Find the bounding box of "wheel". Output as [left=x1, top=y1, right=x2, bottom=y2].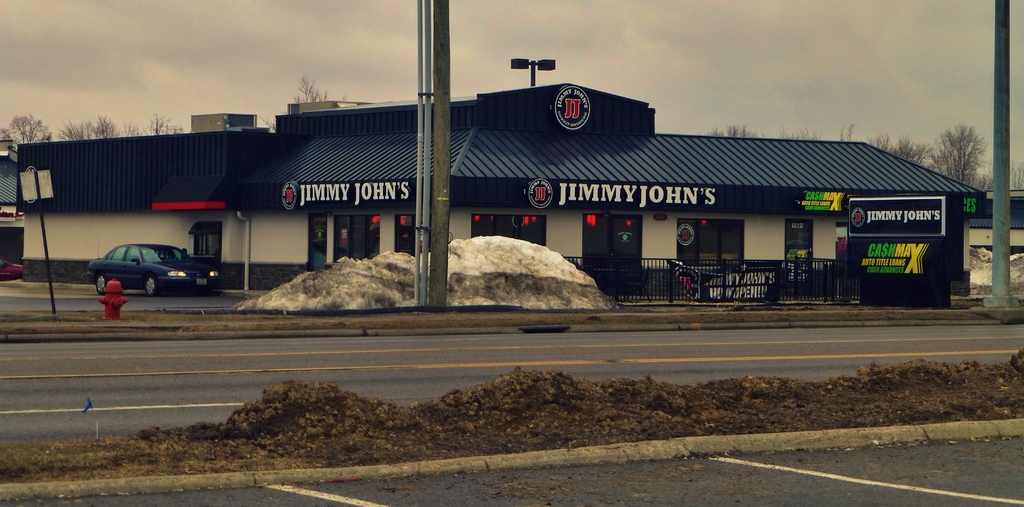
[left=97, top=275, right=108, bottom=295].
